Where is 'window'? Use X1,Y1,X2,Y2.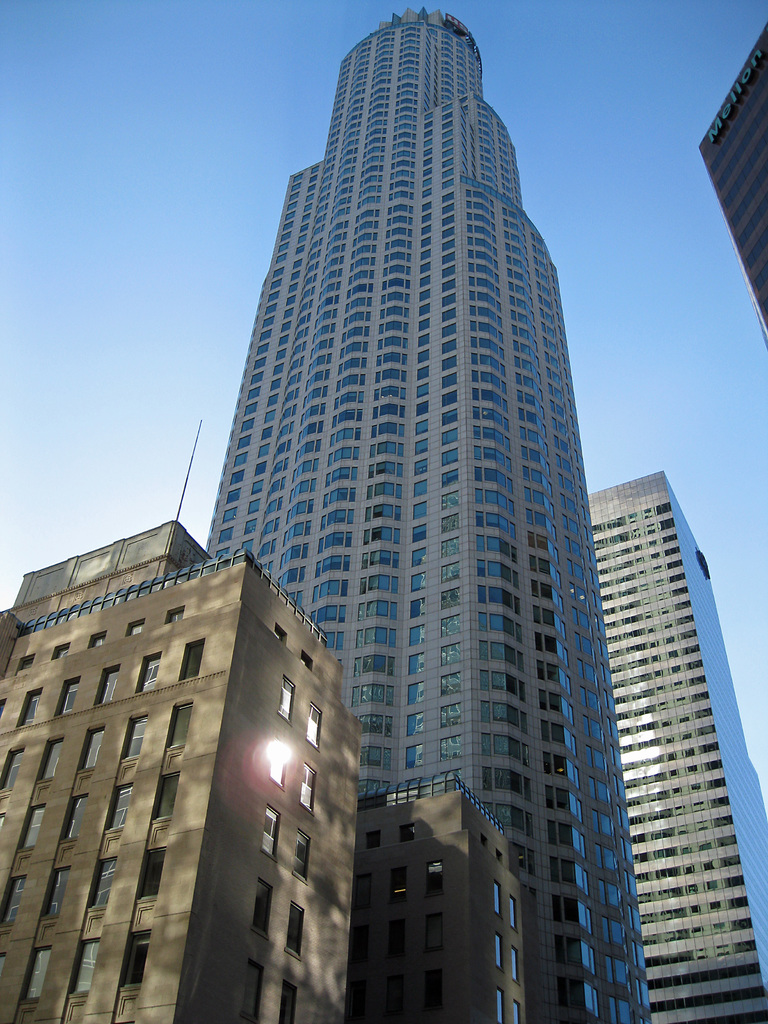
85,851,118,911.
